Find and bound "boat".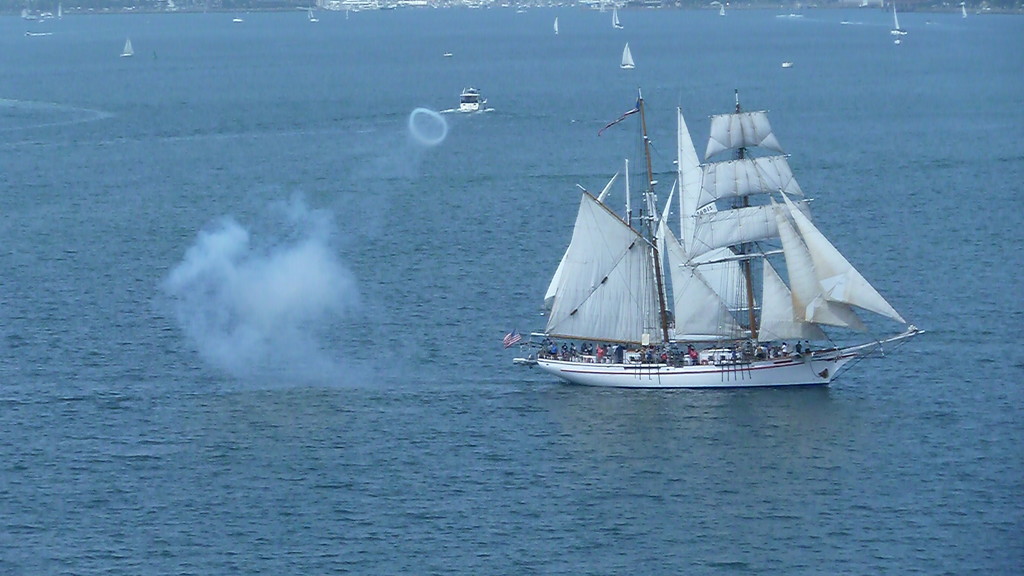
Bound: left=502, top=79, right=929, bottom=392.
